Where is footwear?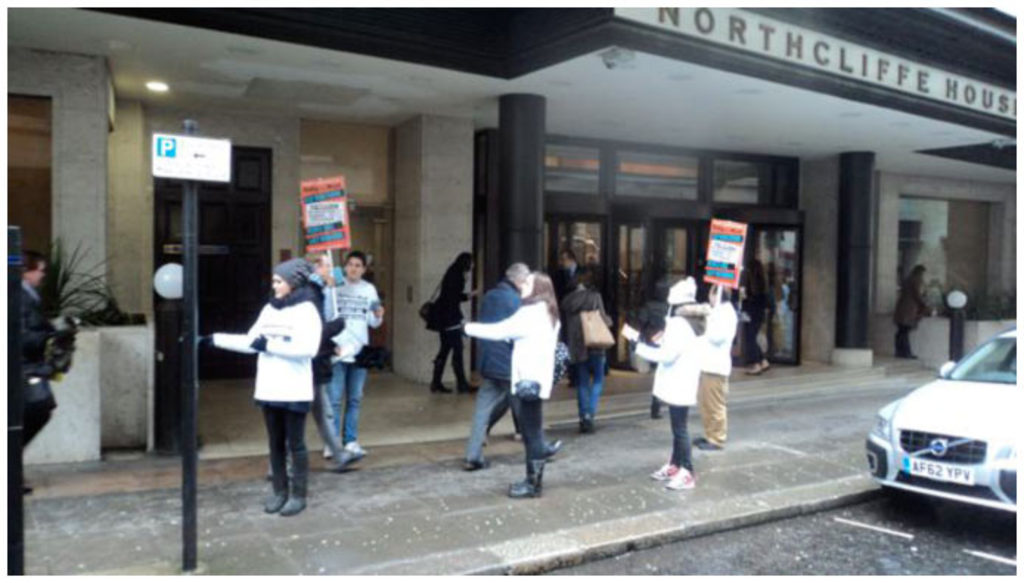
x1=509 y1=455 x2=544 y2=494.
